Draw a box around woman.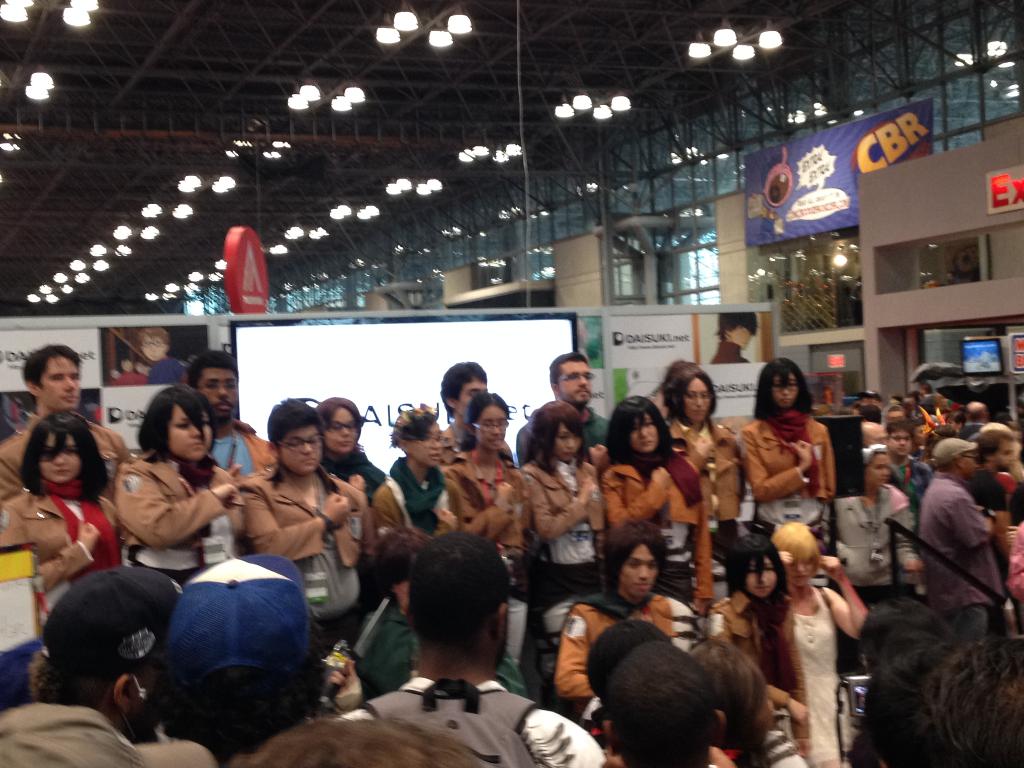
BBox(387, 403, 451, 541).
